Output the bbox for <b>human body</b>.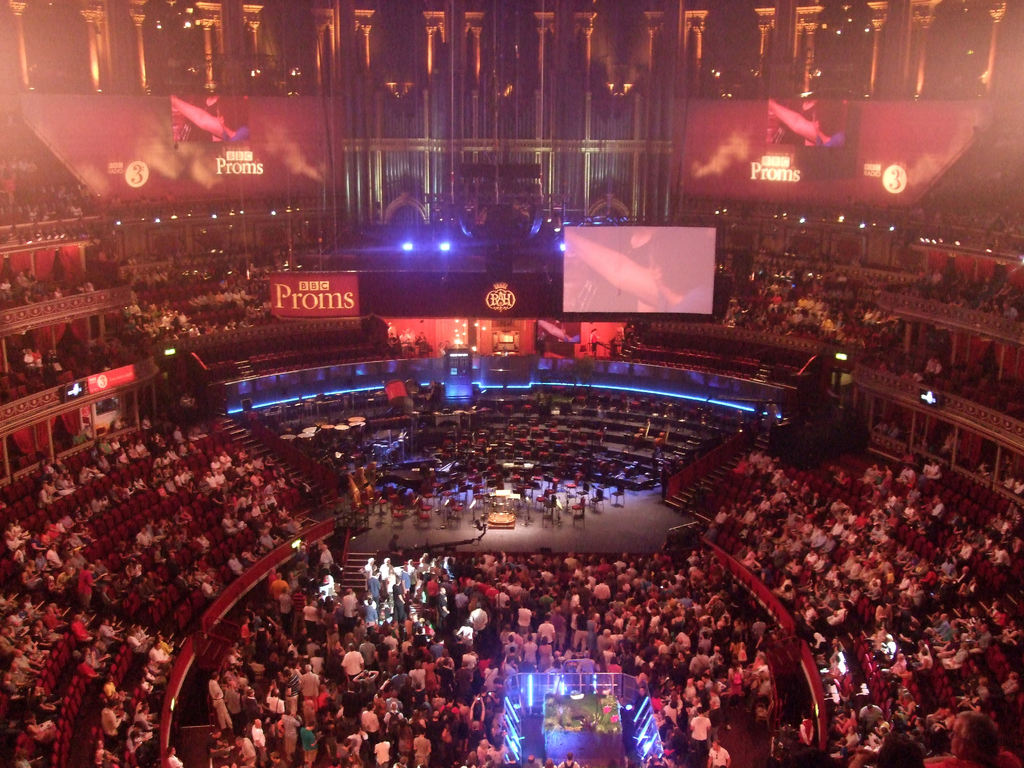
[205, 468, 211, 485].
